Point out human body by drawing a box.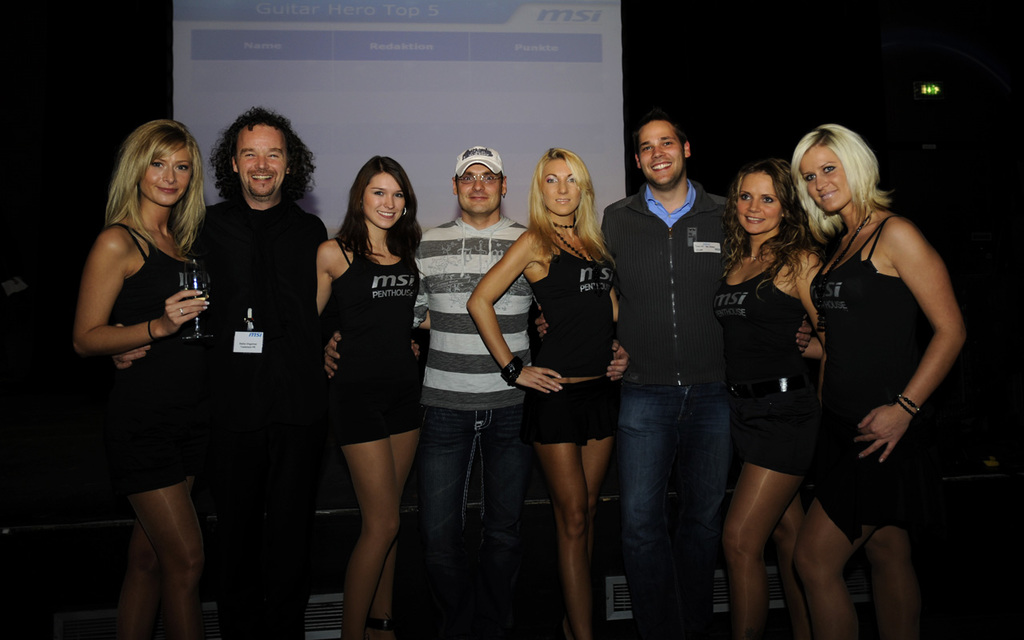
(601, 190, 740, 639).
